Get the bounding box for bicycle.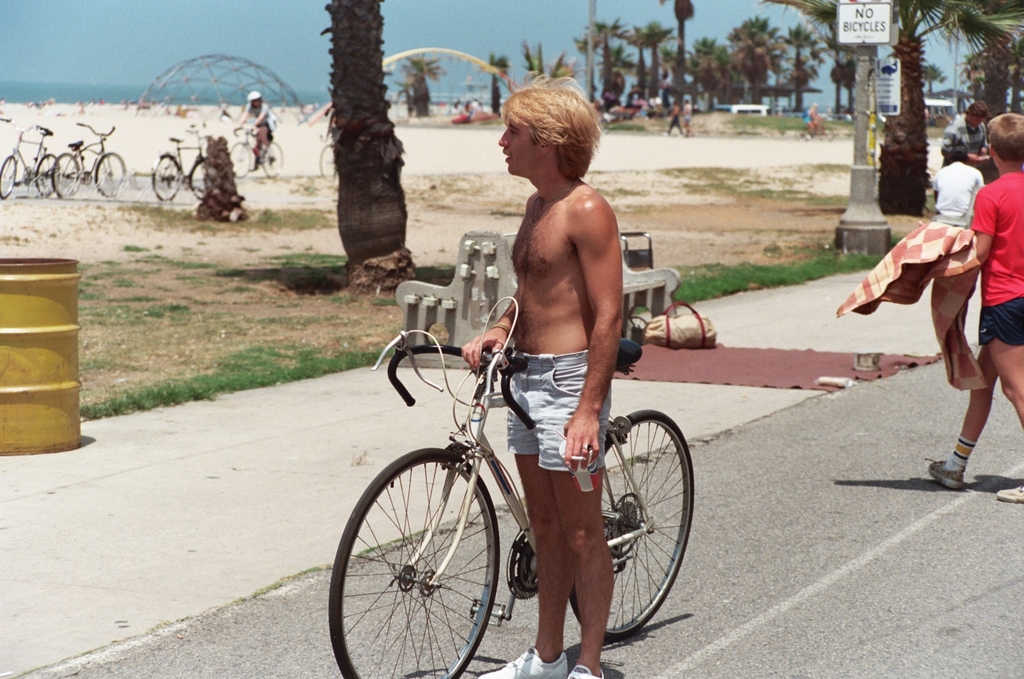
BBox(0, 122, 60, 200).
